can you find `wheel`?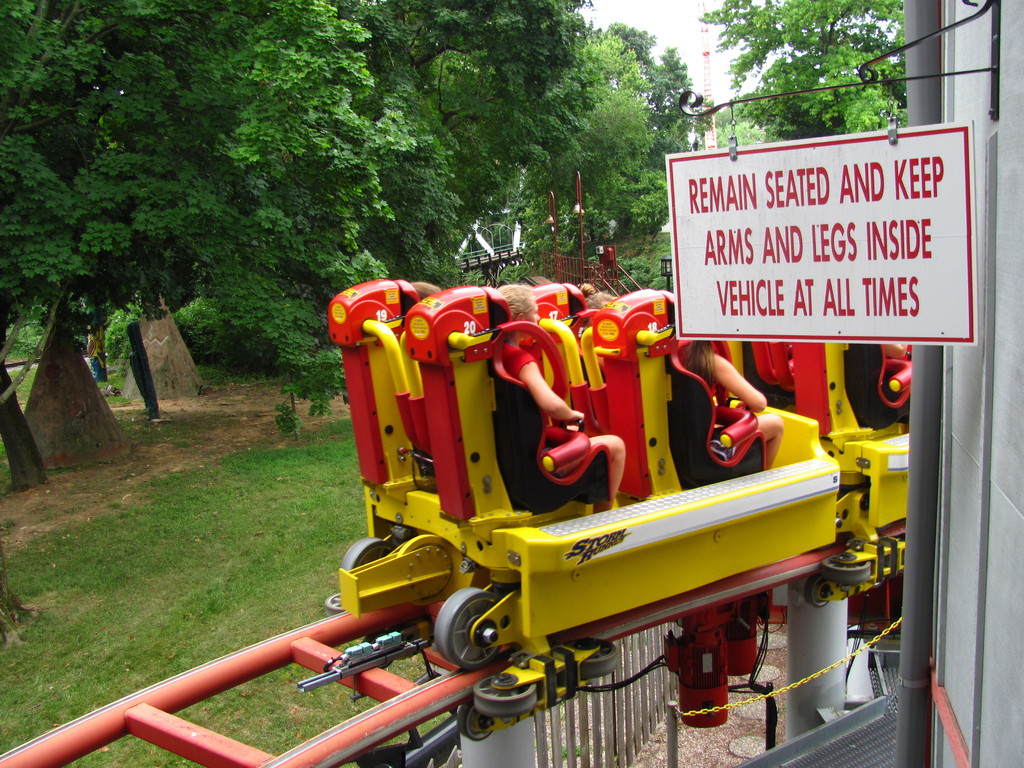
Yes, bounding box: x1=813 y1=547 x2=885 y2=584.
